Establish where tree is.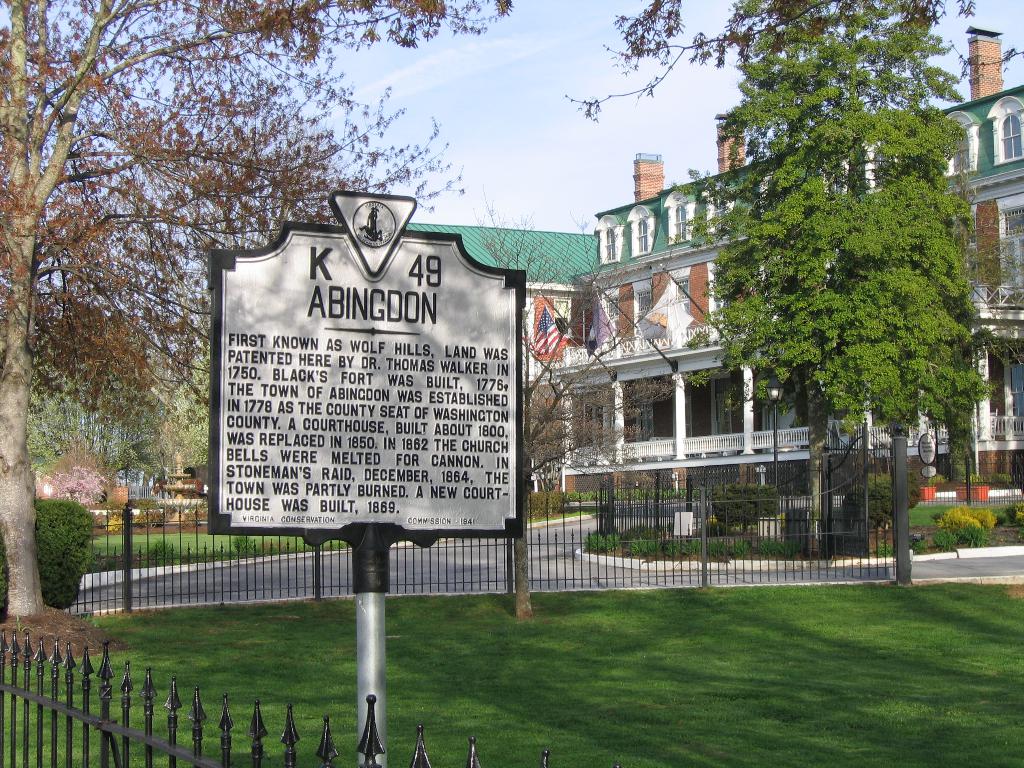
Established at detection(24, 355, 172, 479).
